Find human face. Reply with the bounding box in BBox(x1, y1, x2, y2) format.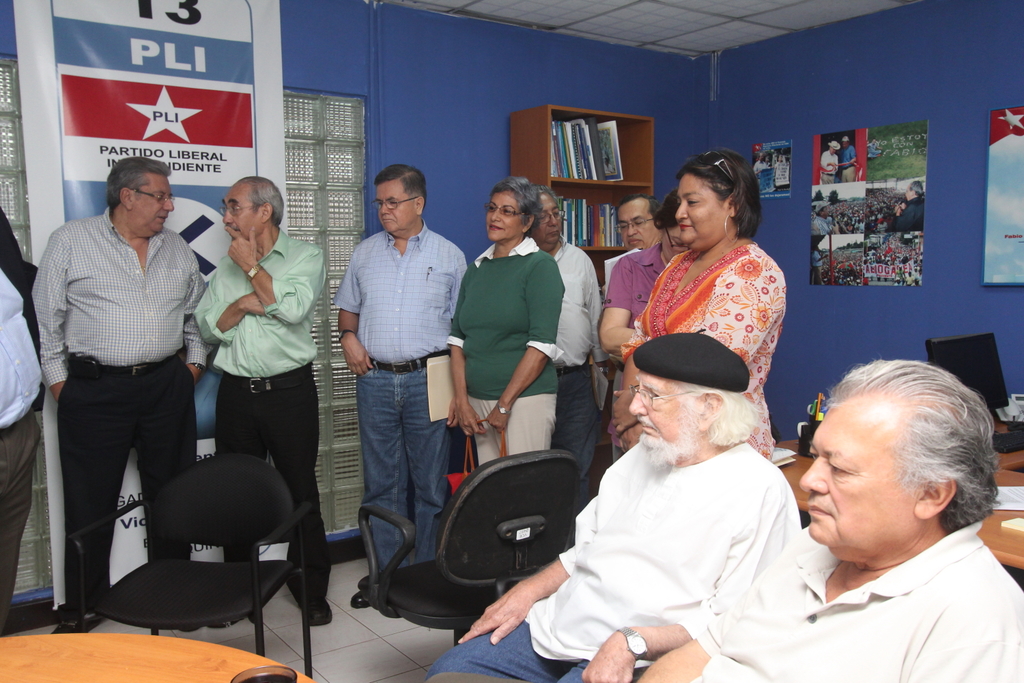
BBox(489, 193, 524, 245).
